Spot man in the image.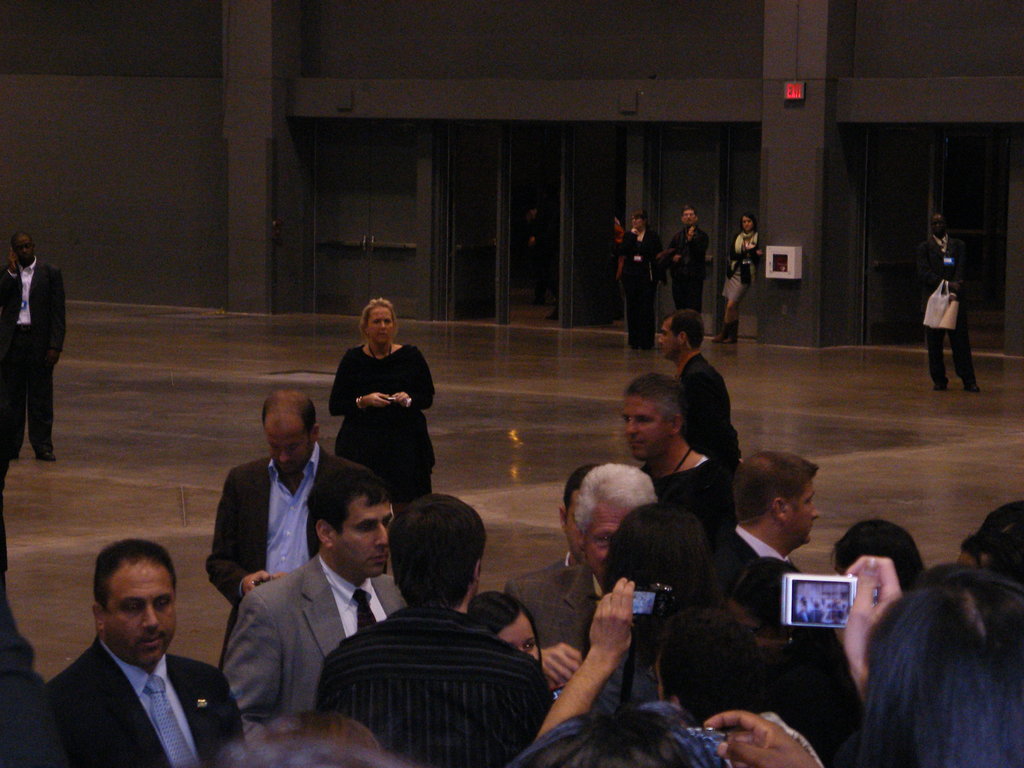
man found at (916, 214, 988, 392).
